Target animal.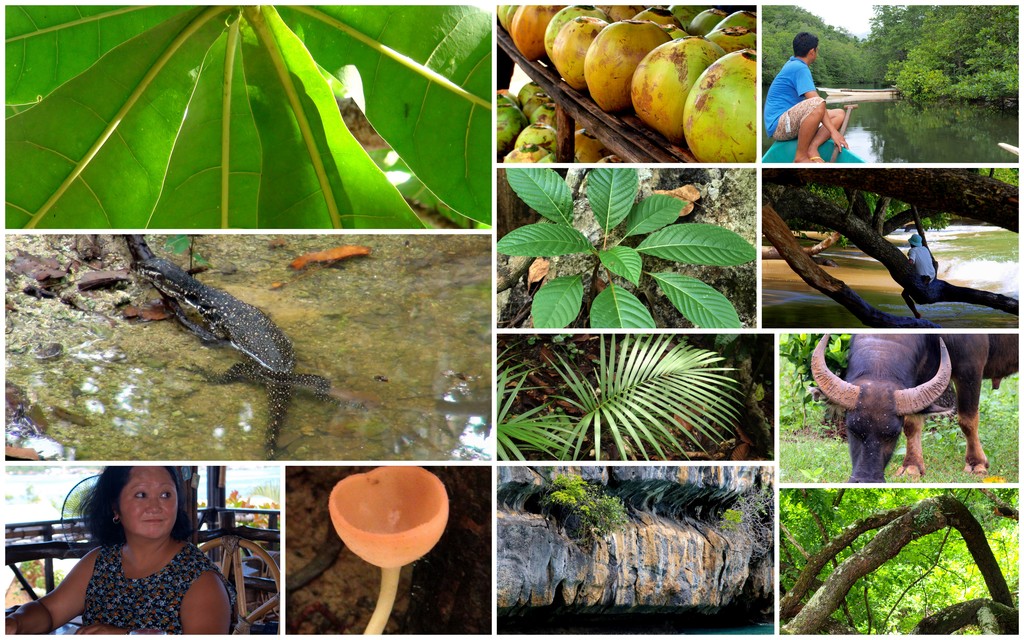
Target region: [810,333,1022,483].
